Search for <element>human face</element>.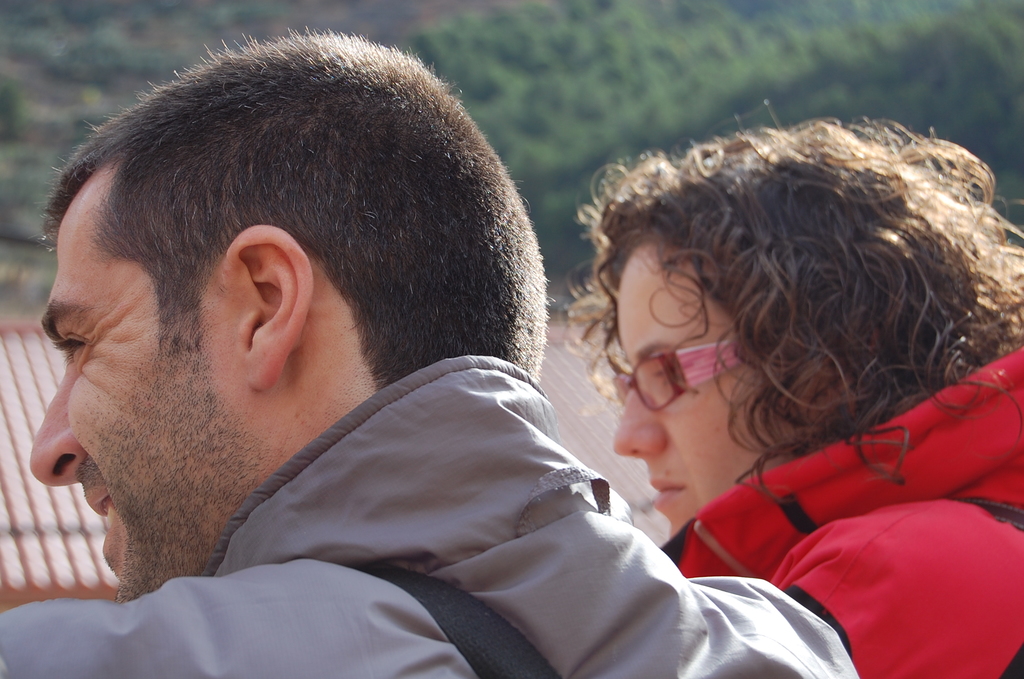
Found at x1=31, y1=177, x2=254, y2=610.
